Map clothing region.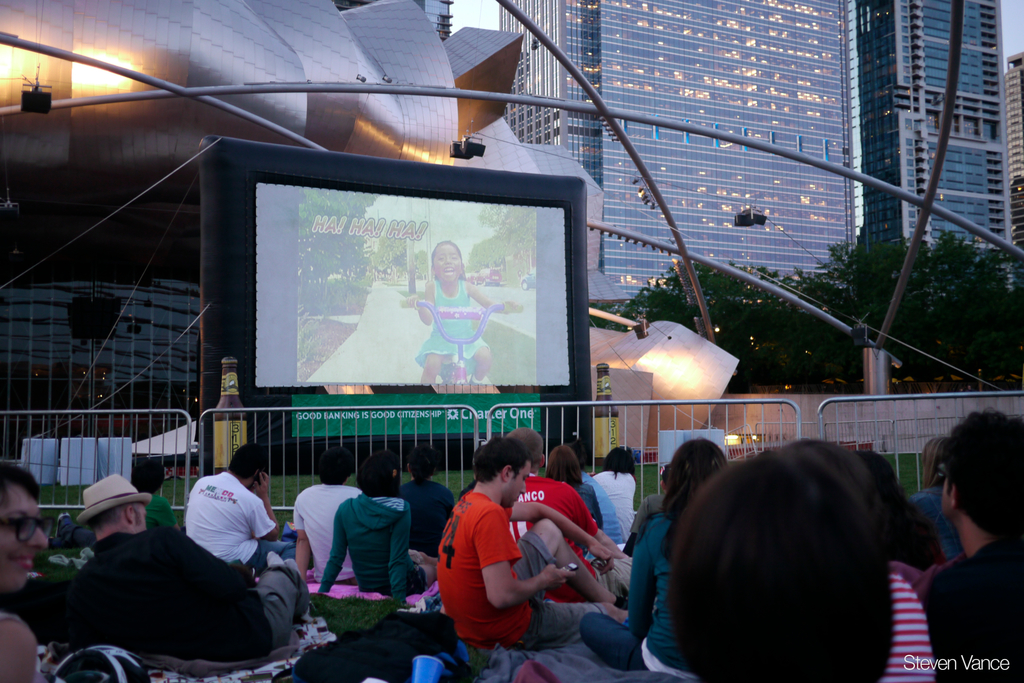
Mapped to box(594, 470, 645, 553).
